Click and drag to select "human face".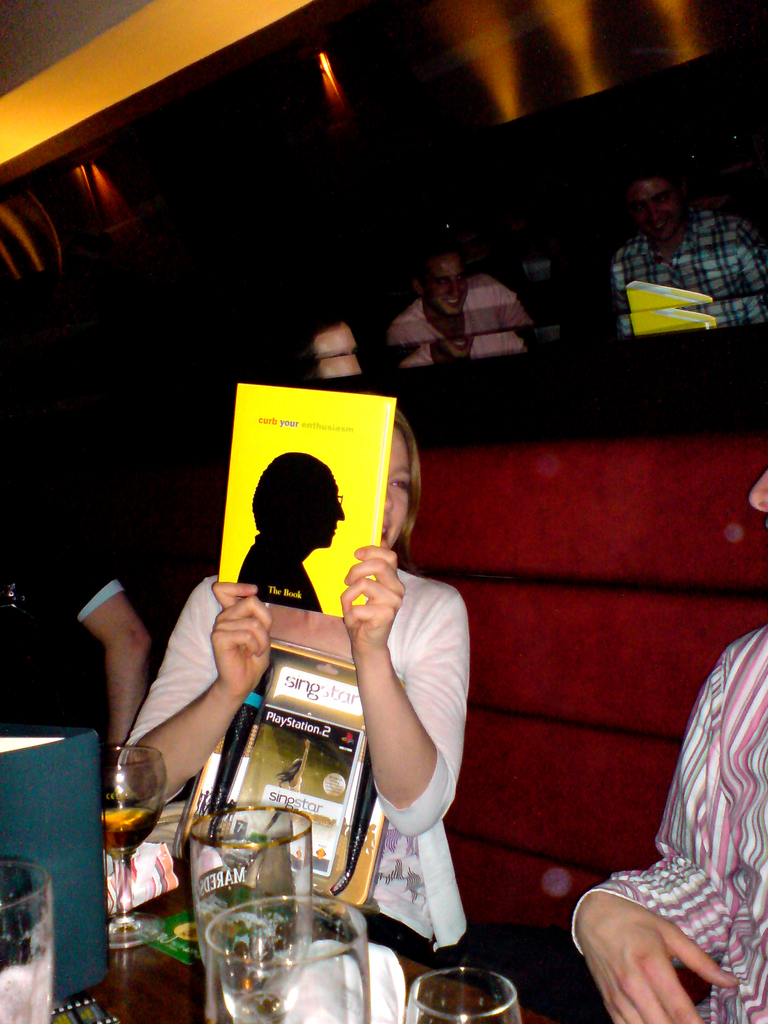
Selection: locate(383, 426, 414, 547).
